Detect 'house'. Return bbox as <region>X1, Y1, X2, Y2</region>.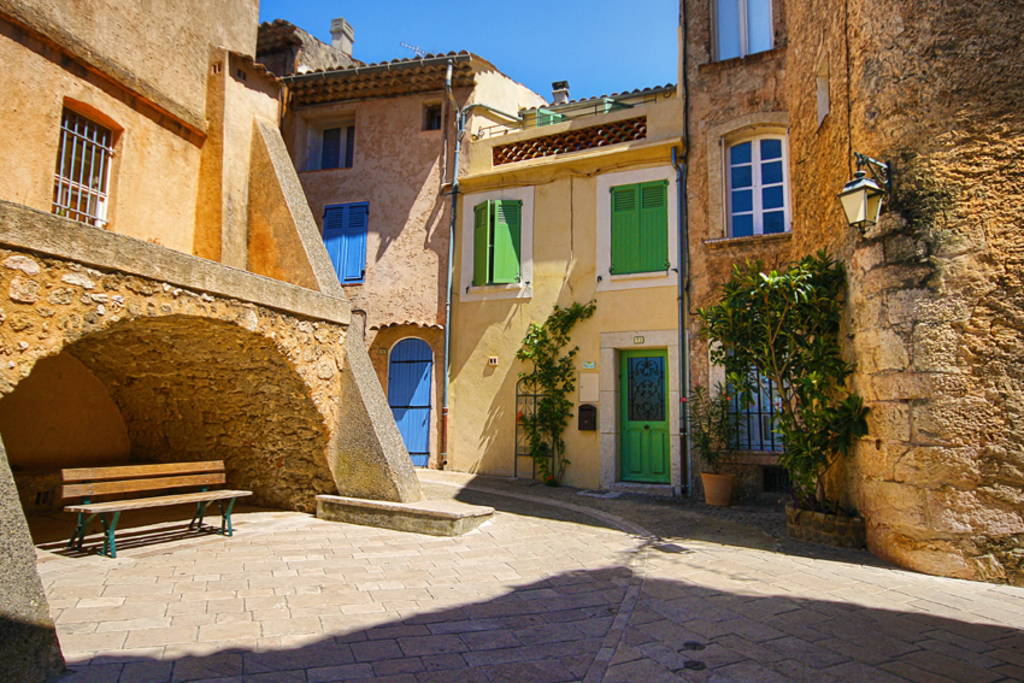
<region>328, 47, 681, 500</region>.
